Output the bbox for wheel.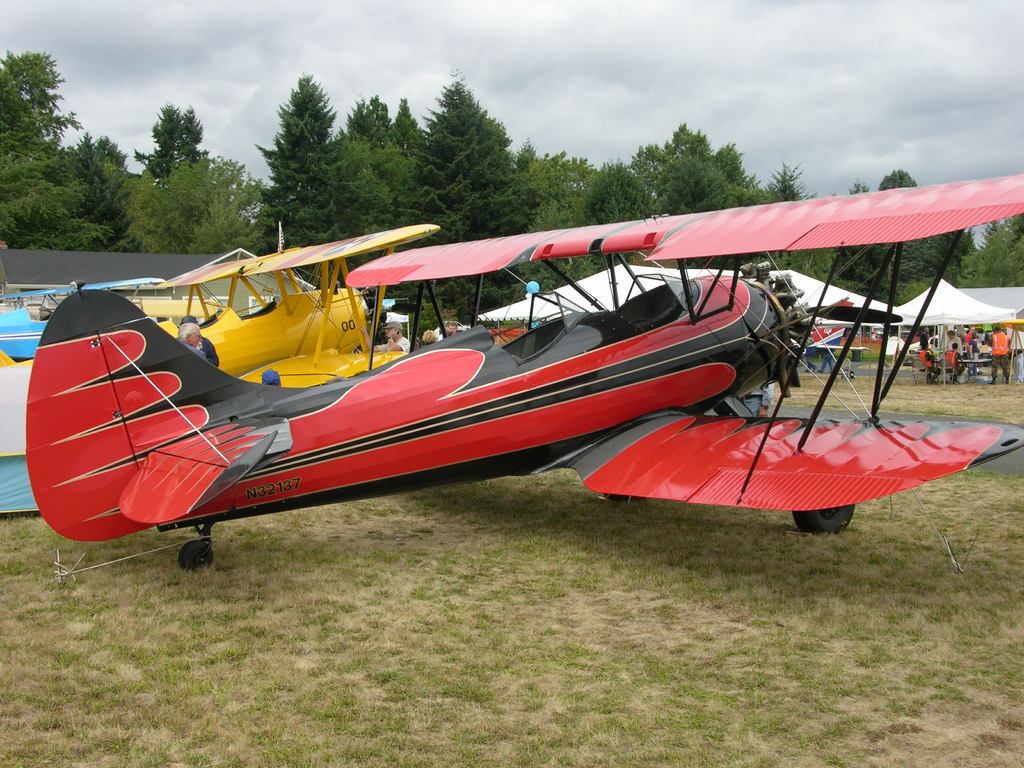
rect(605, 495, 644, 502).
